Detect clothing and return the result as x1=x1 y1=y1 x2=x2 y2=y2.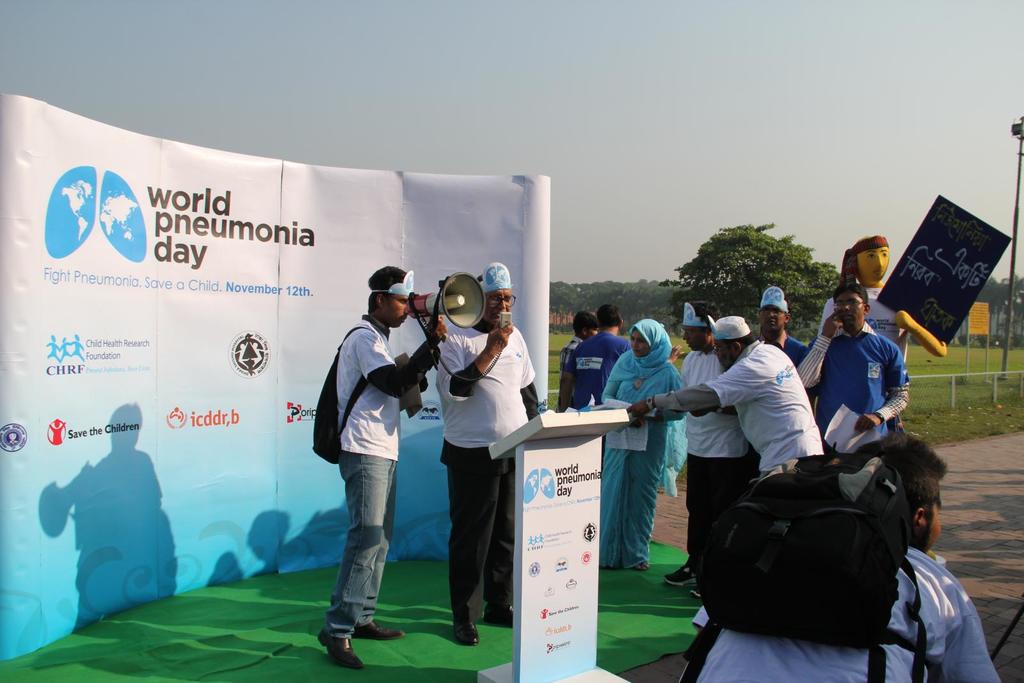
x1=545 y1=339 x2=579 y2=412.
